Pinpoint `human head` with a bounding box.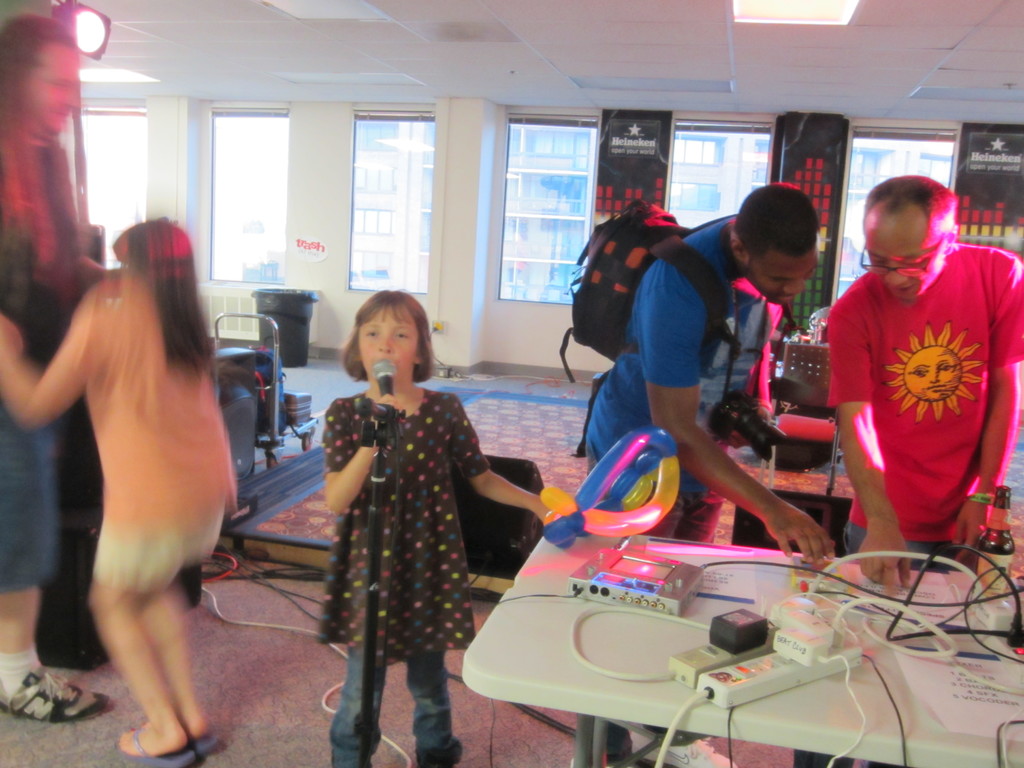
l=111, t=220, r=196, b=295.
